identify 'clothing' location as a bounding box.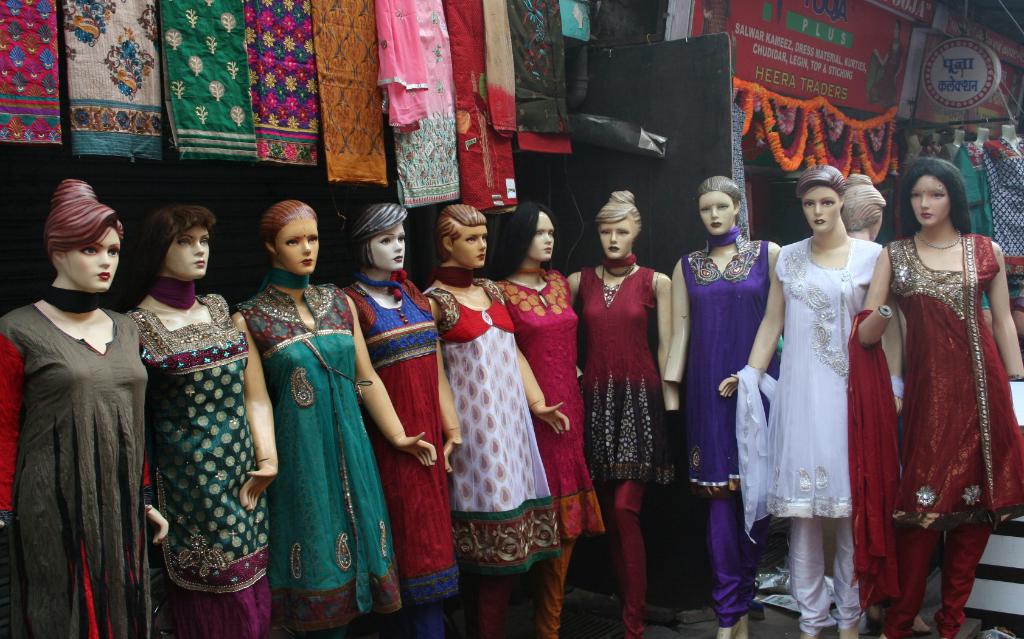
rect(339, 259, 448, 638).
